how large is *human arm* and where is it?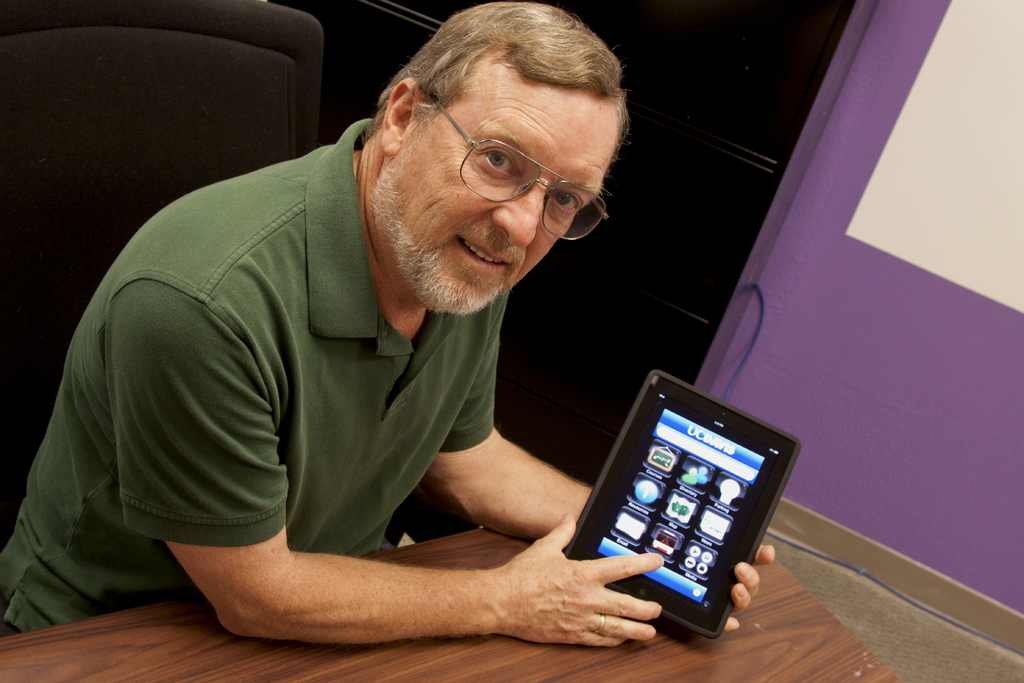
Bounding box: <box>444,416,776,629</box>.
